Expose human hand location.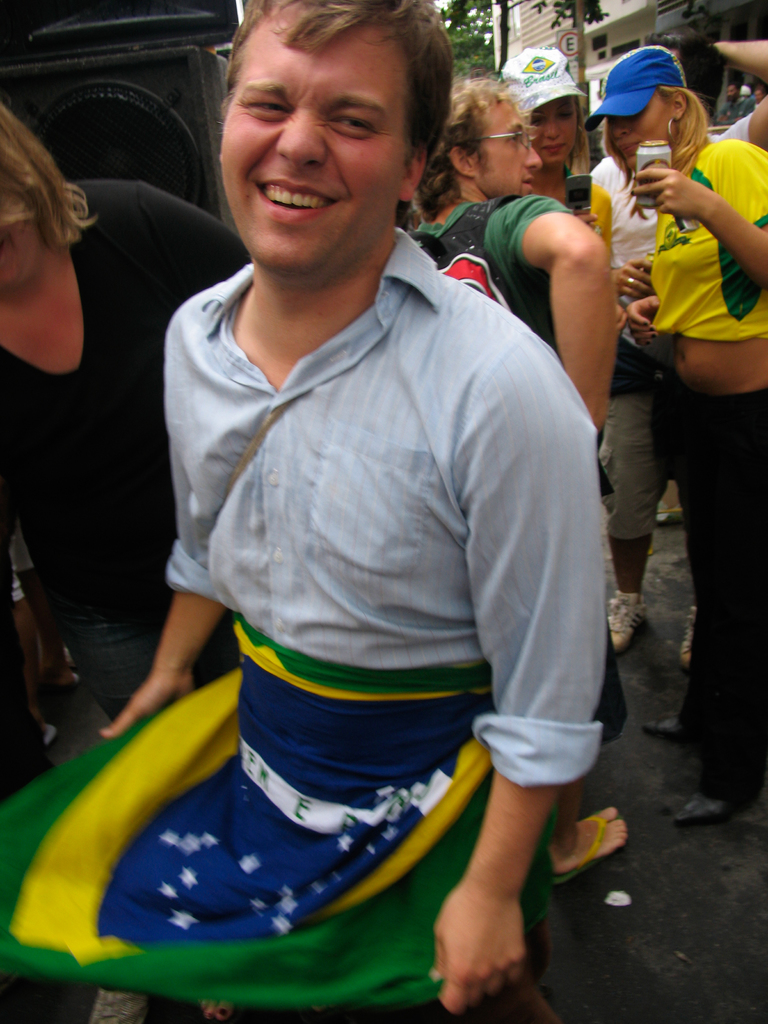
Exposed at bbox=[610, 256, 650, 296].
